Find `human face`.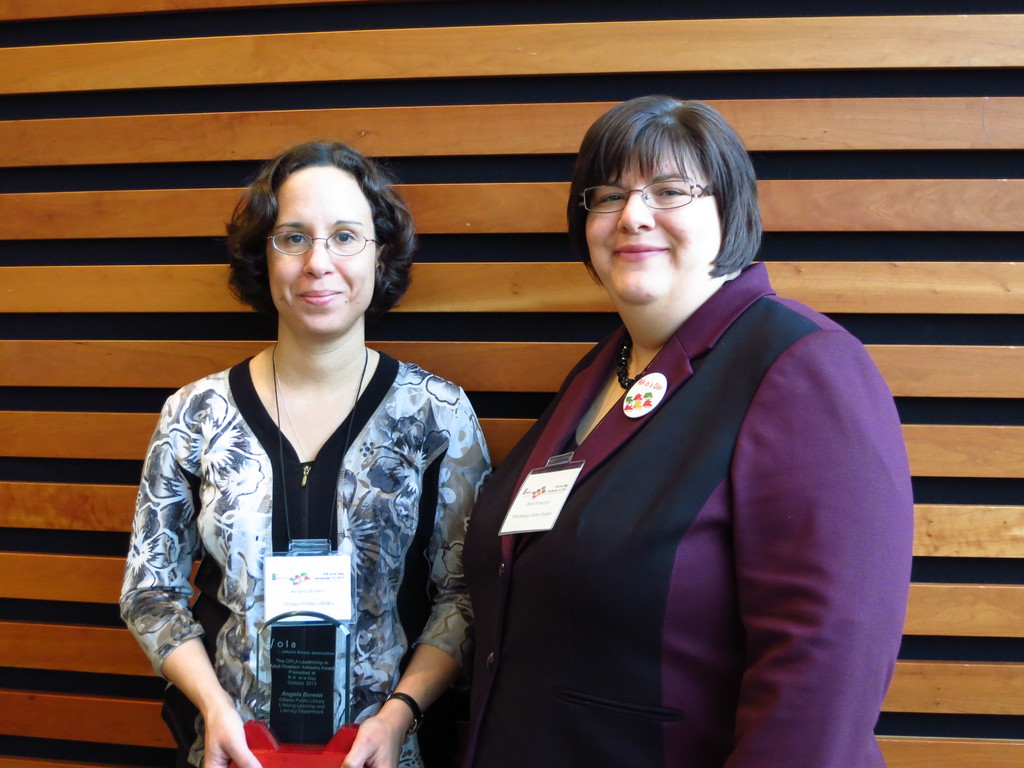
x1=266 y1=165 x2=376 y2=341.
